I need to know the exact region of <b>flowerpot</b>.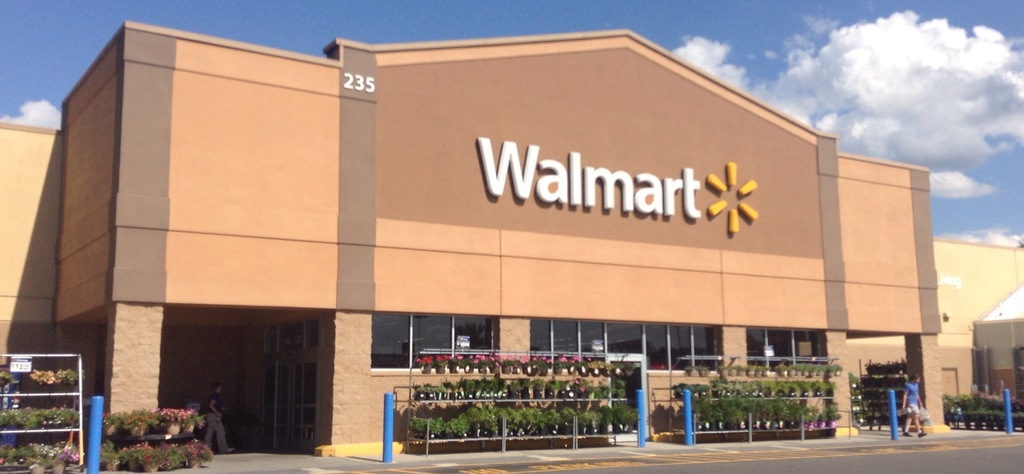
Region: BBox(107, 457, 121, 471).
